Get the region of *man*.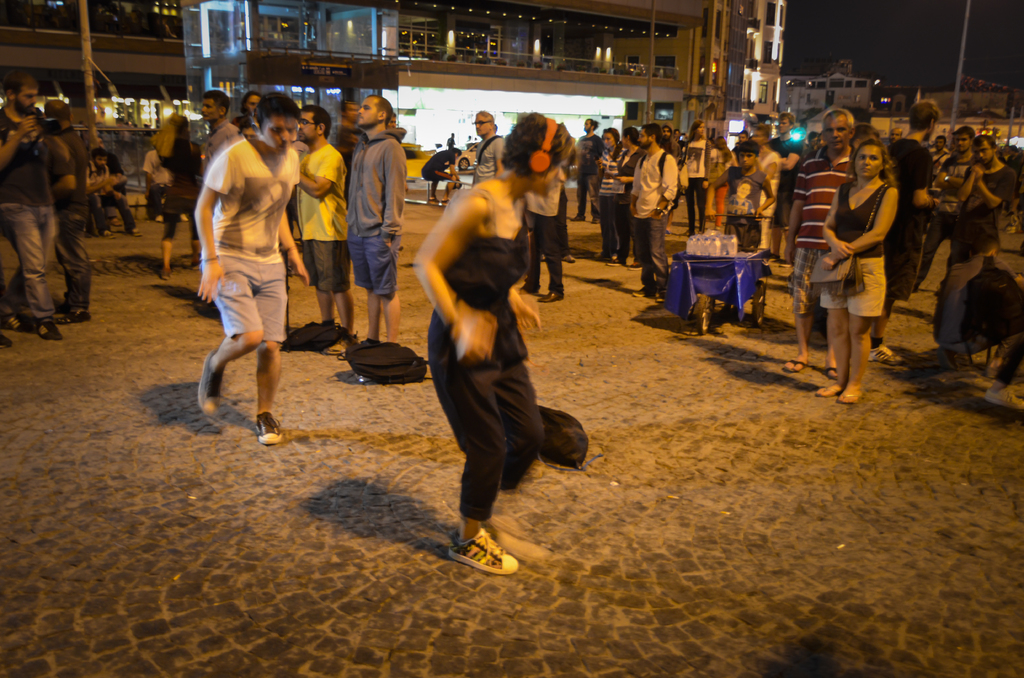
[782,108,854,379].
